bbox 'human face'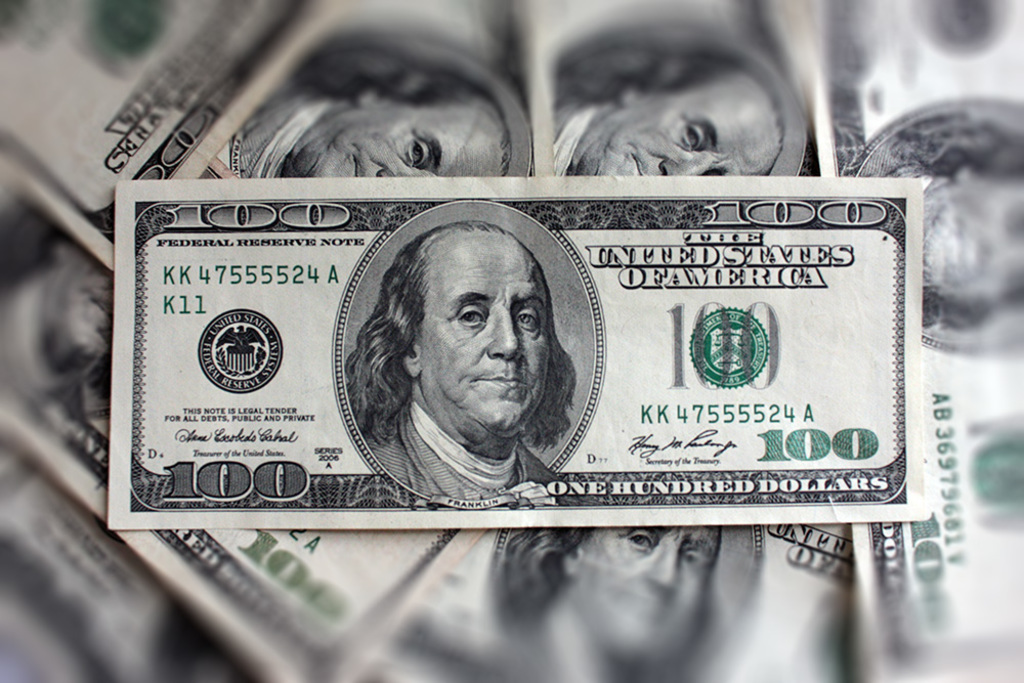
pyautogui.locateOnScreen(292, 103, 508, 176)
